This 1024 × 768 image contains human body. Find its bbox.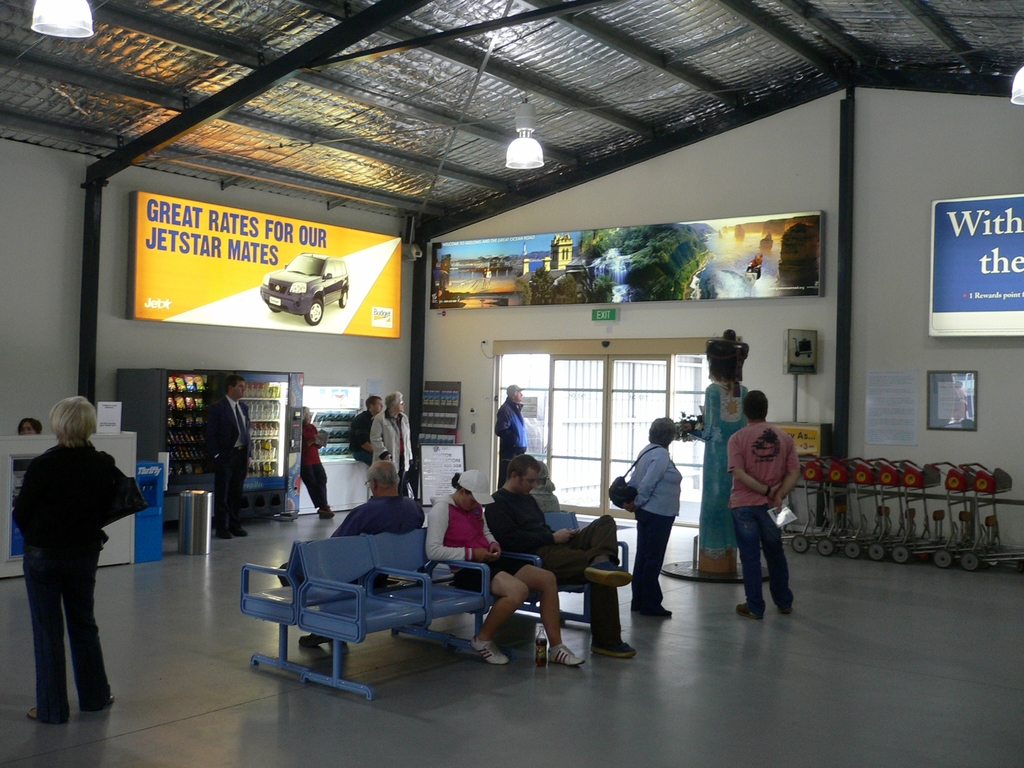
bbox=(299, 485, 423, 643).
